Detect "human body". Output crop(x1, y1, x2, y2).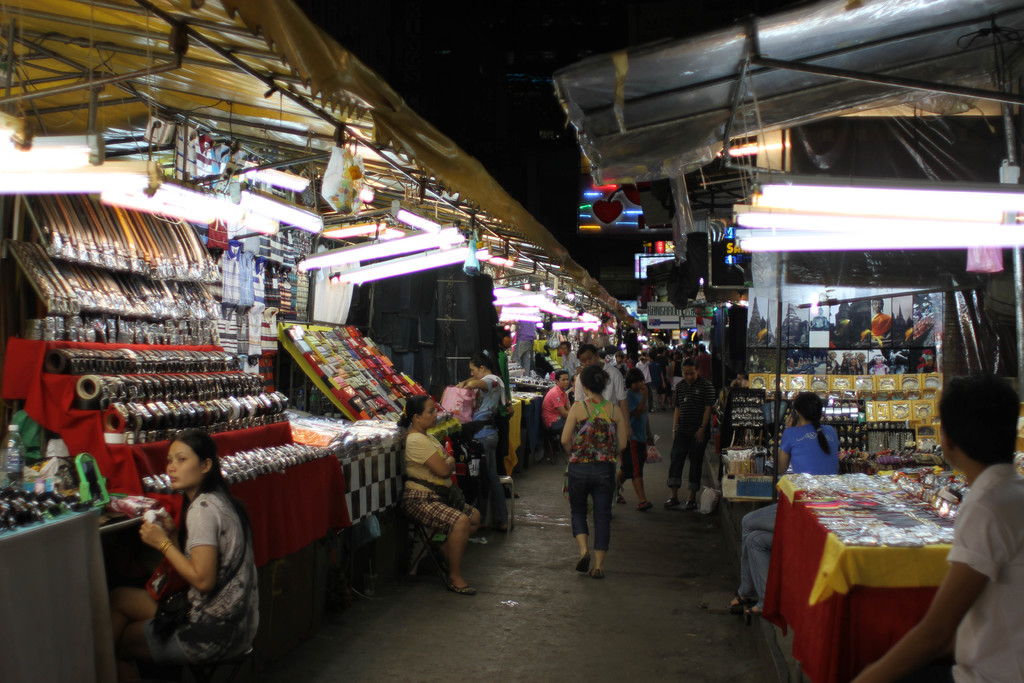
crop(449, 349, 510, 541).
